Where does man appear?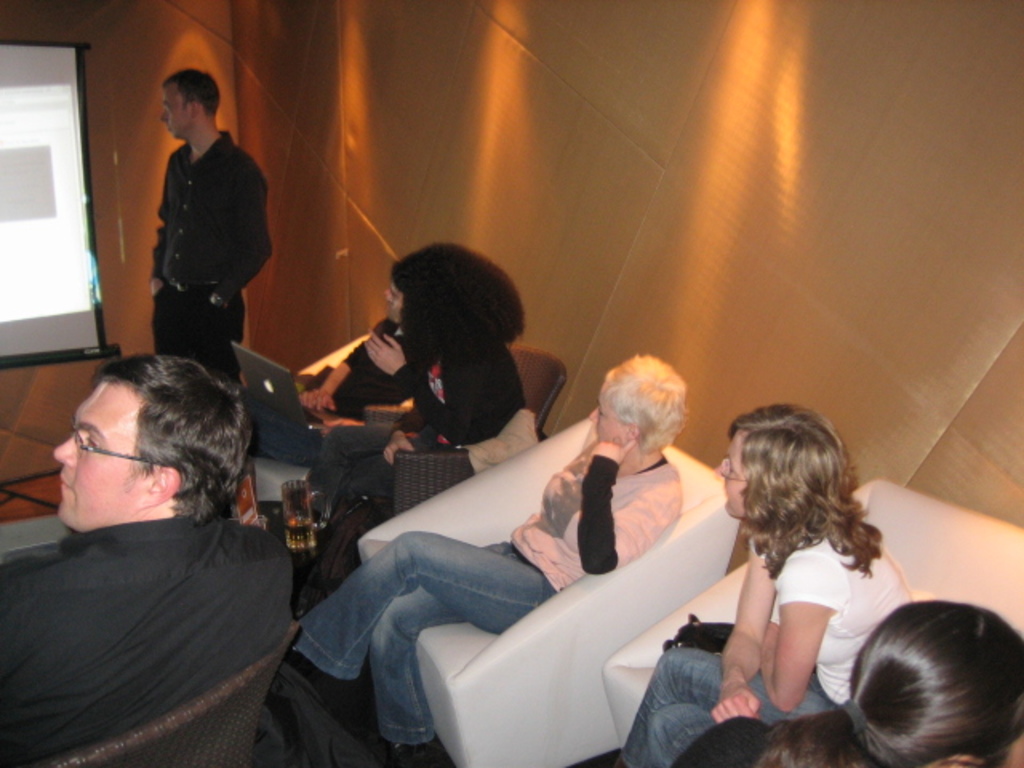
Appears at l=141, t=74, r=275, b=379.
